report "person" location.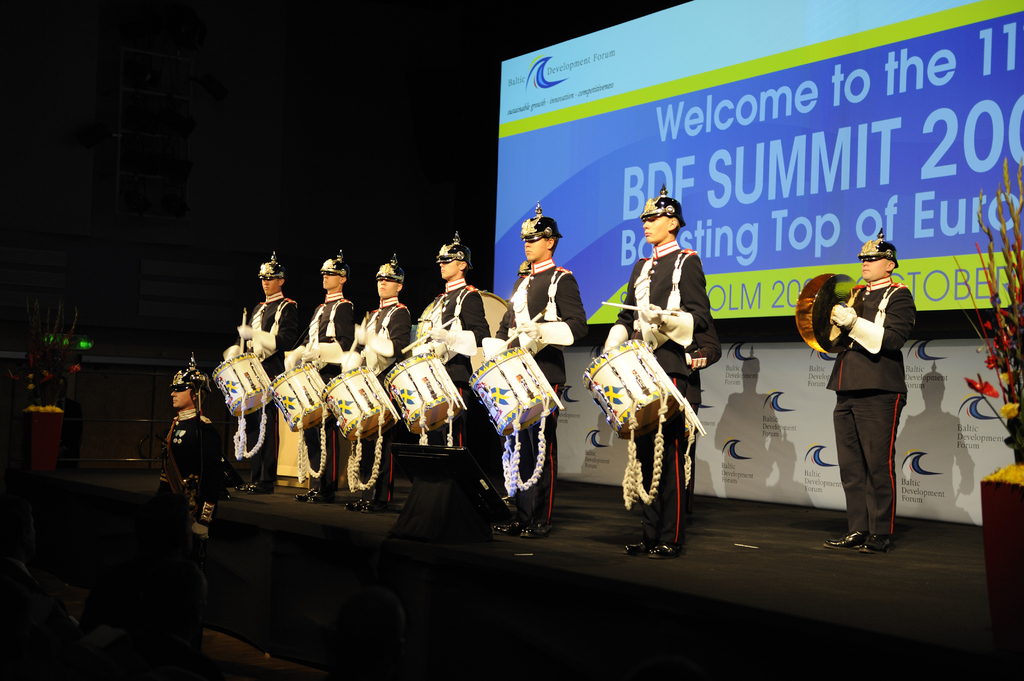
Report: locate(218, 254, 302, 488).
